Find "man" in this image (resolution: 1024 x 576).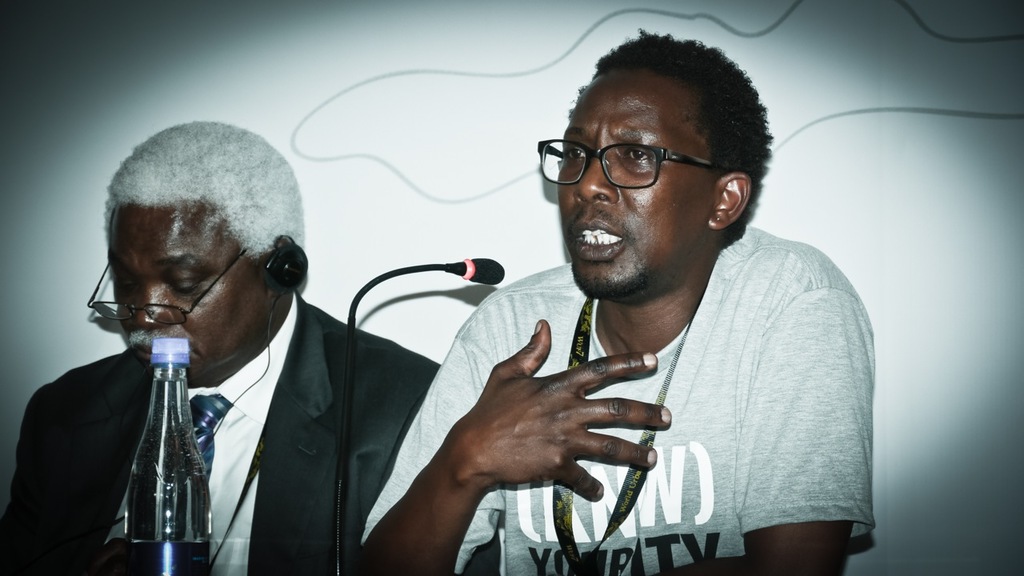
bbox(354, 26, 870, 575).
